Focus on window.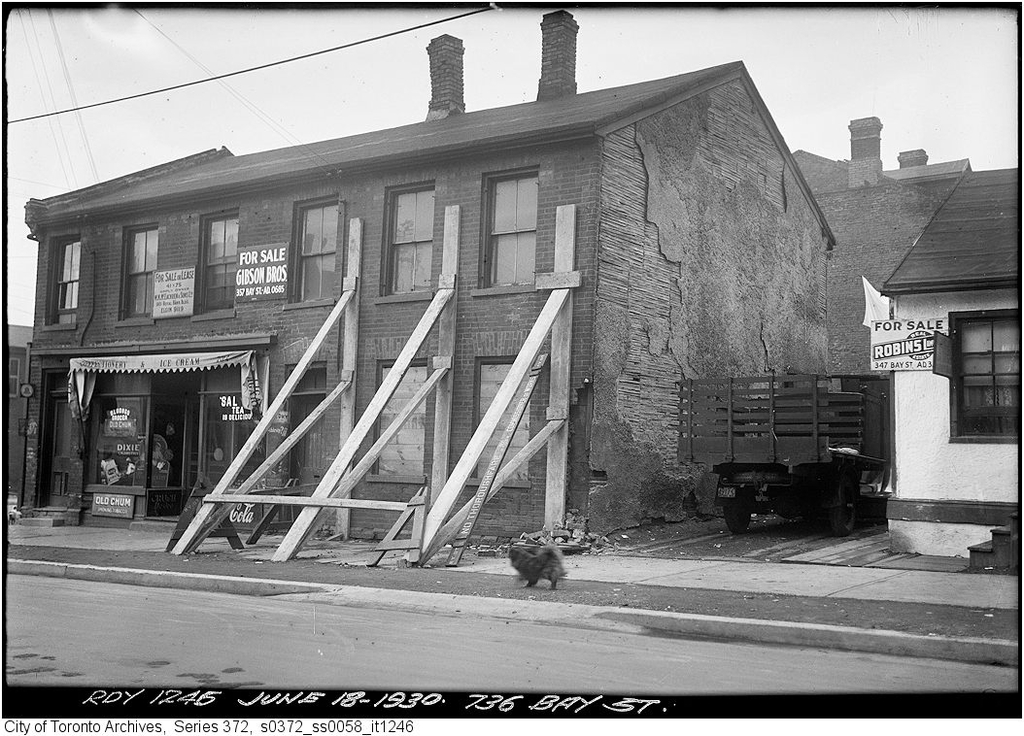
Focused at 189:201:258:327.
